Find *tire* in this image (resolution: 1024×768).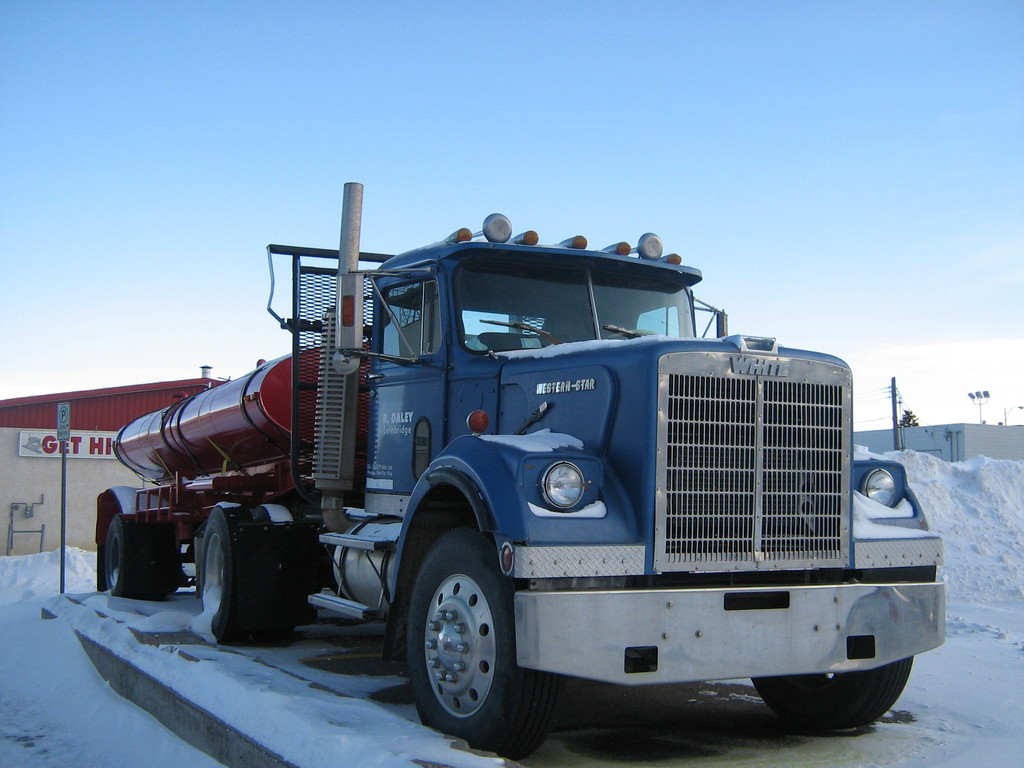
box(104, 511, 173, 605).
